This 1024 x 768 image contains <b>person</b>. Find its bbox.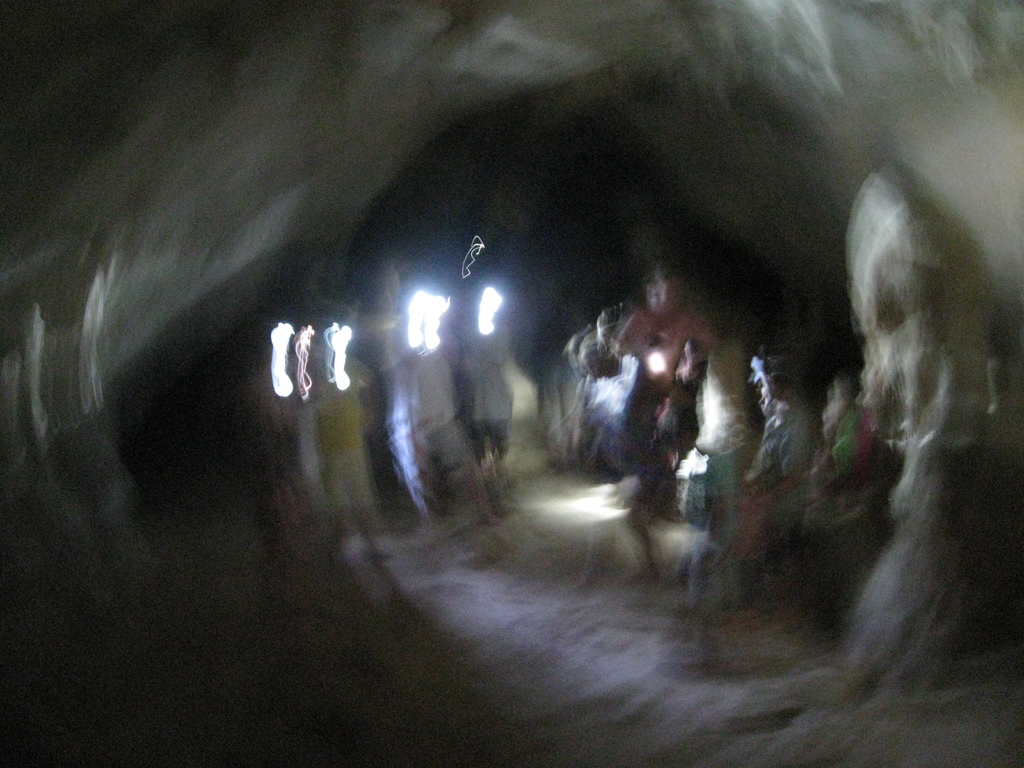
pyautogui.locateOnScreen(596, 261, 709, 502).
